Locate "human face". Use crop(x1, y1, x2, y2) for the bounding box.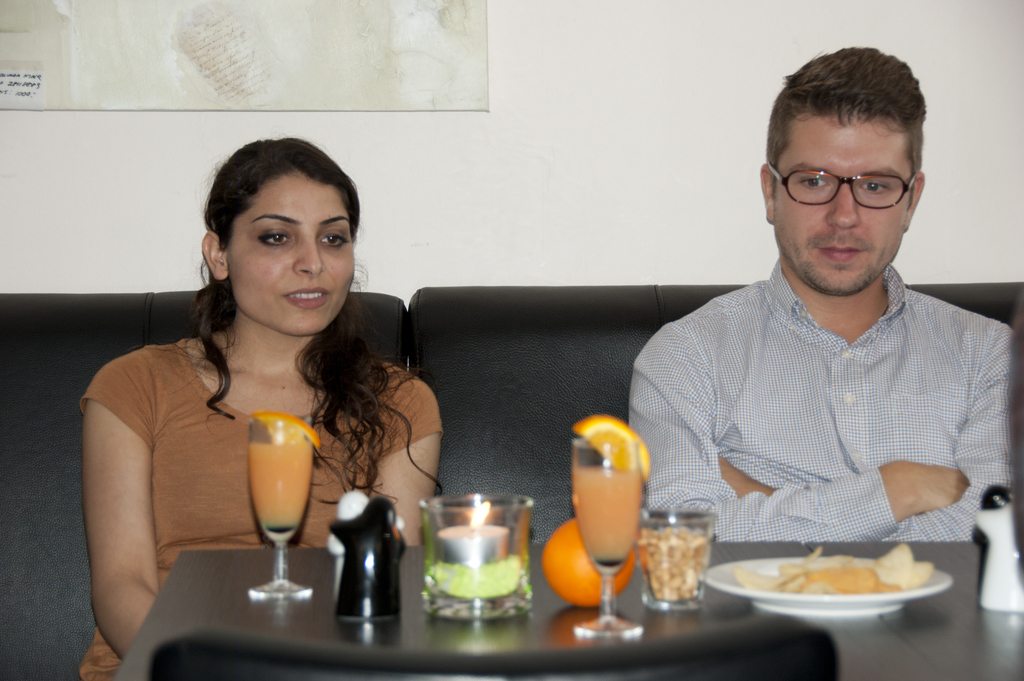
crop(771, 124, 906, 300).
